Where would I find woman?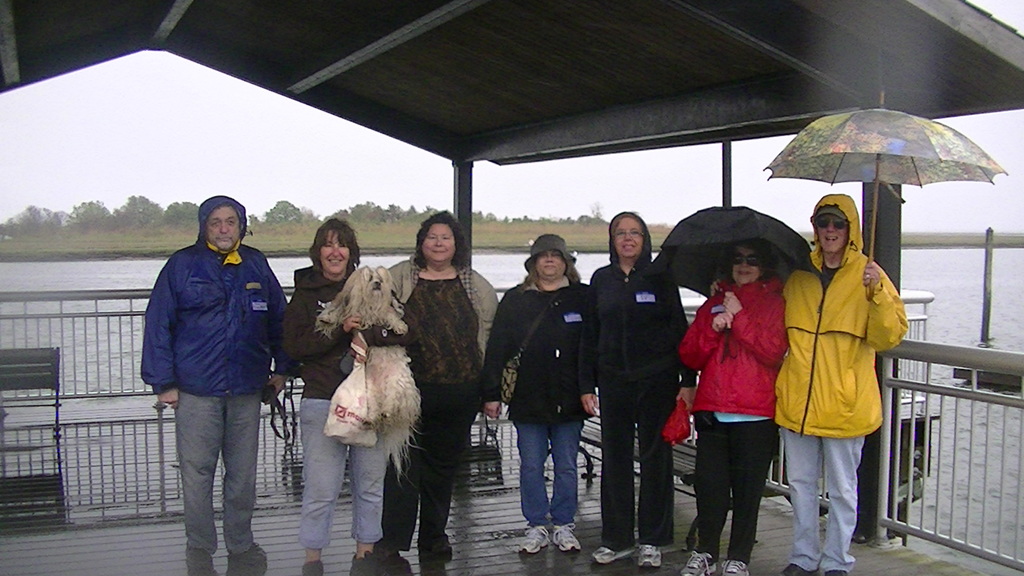
At 479 230 598 555.
